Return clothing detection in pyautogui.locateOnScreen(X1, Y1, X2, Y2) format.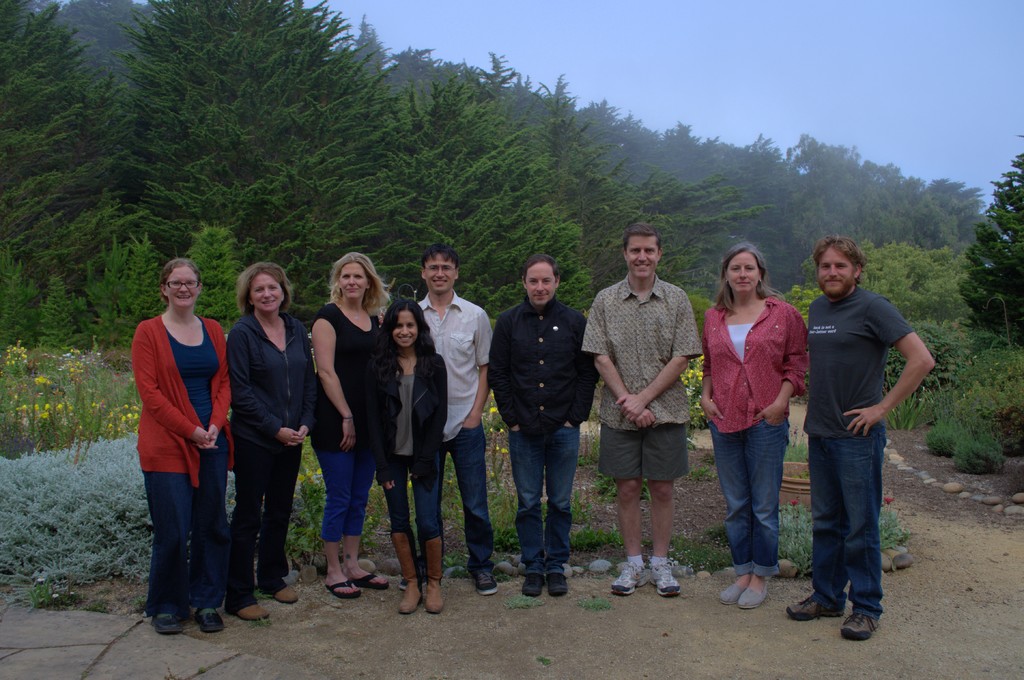
pyautogui.locateOnScreen(797, 285, 919, 608).
